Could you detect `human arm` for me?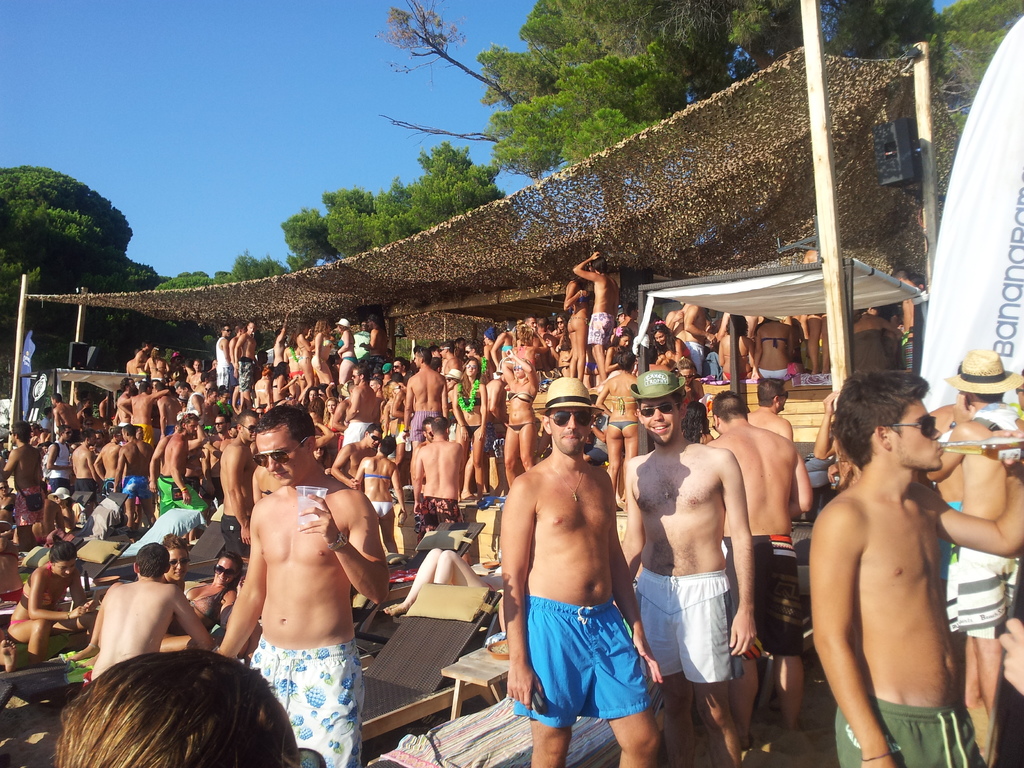
Detection result: box=[881, 314, 906, 338].
